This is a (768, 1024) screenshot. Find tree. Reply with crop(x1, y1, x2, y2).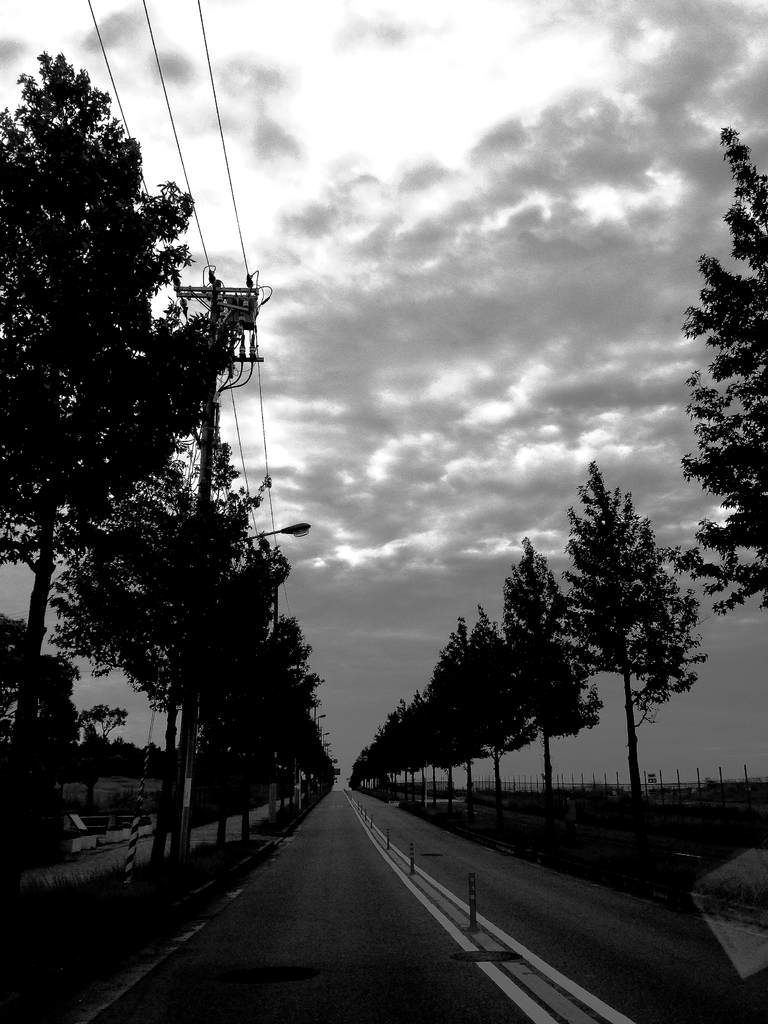
crop(689, 118, 767, 615).
